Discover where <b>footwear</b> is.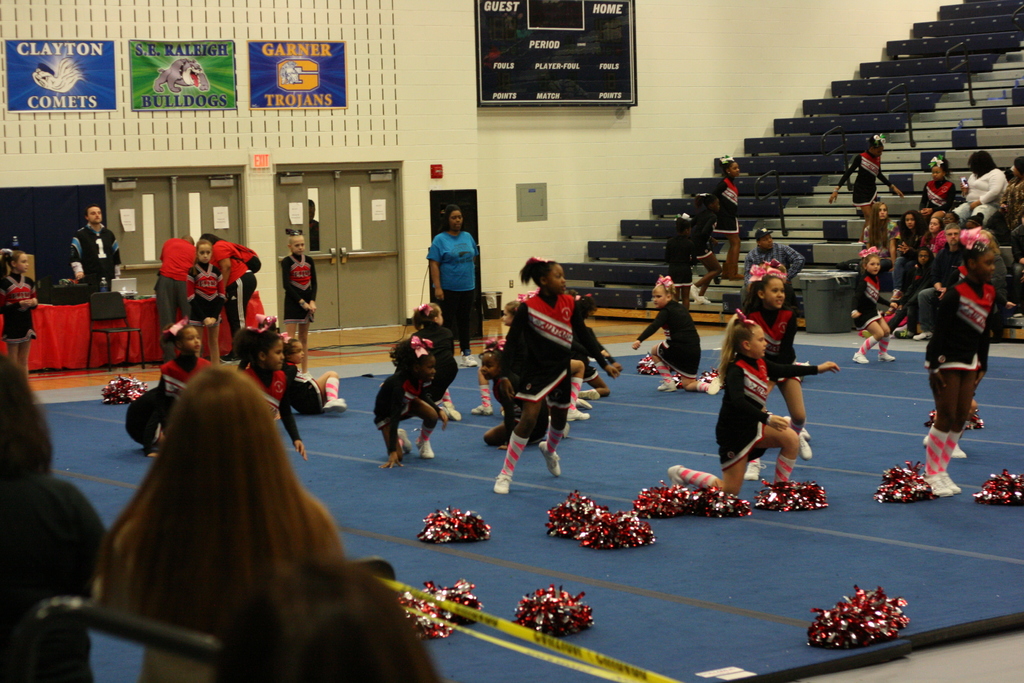
Discovered at [744,456,767,481].
